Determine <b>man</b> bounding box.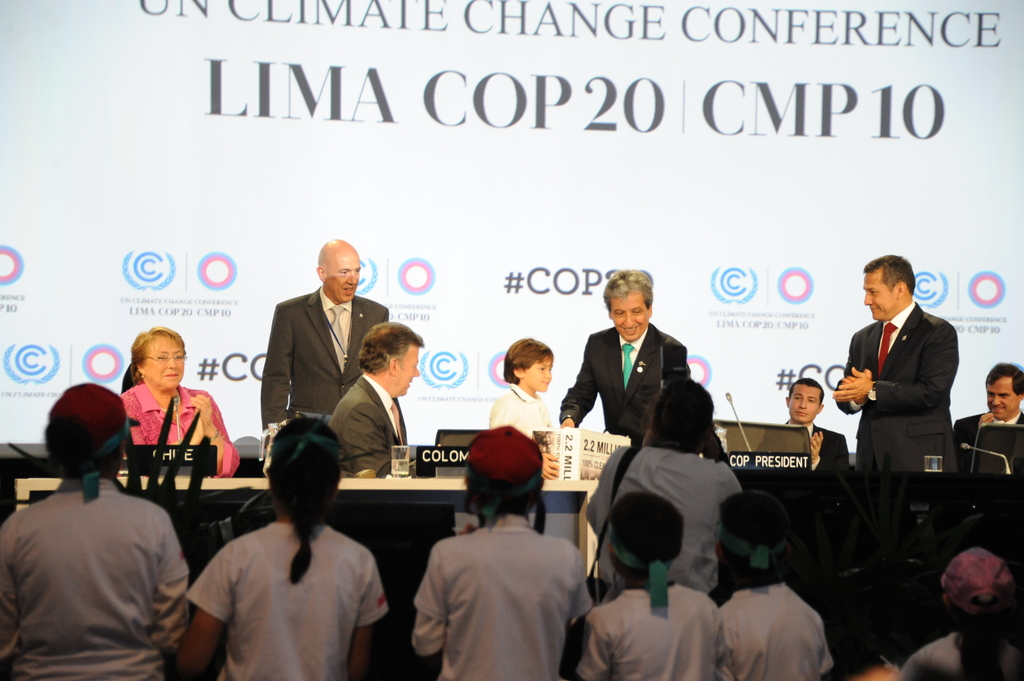
Determined: 557, 269, 691, 438.
